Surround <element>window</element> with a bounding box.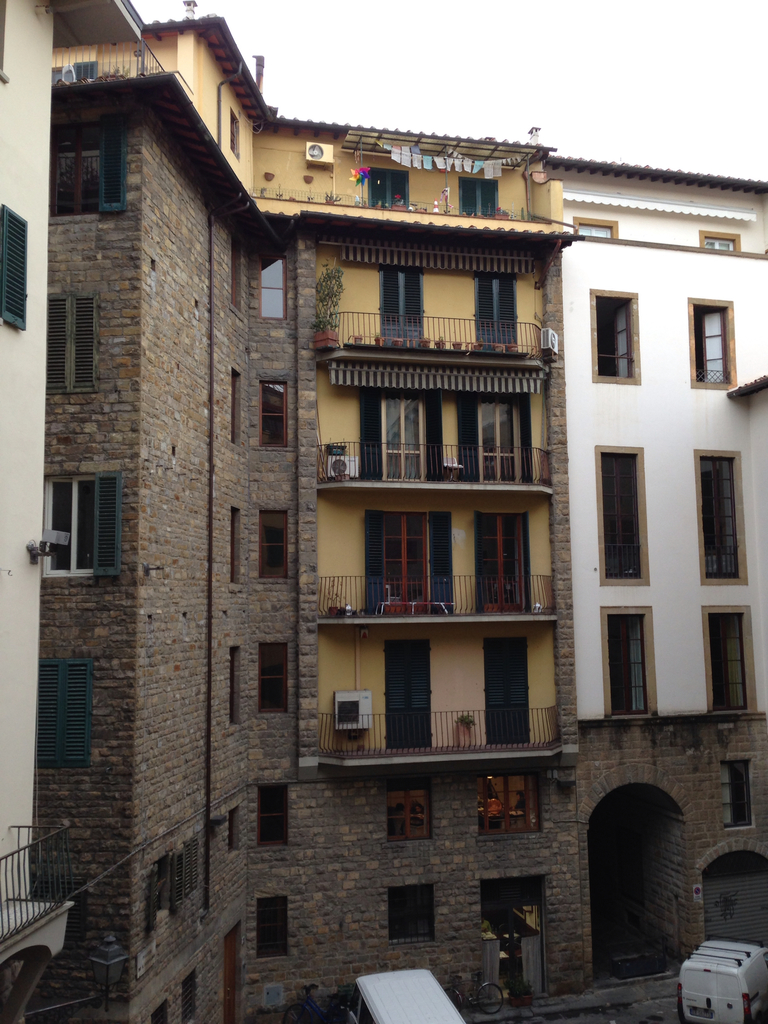
Rect(33, 657, 97, 774).
